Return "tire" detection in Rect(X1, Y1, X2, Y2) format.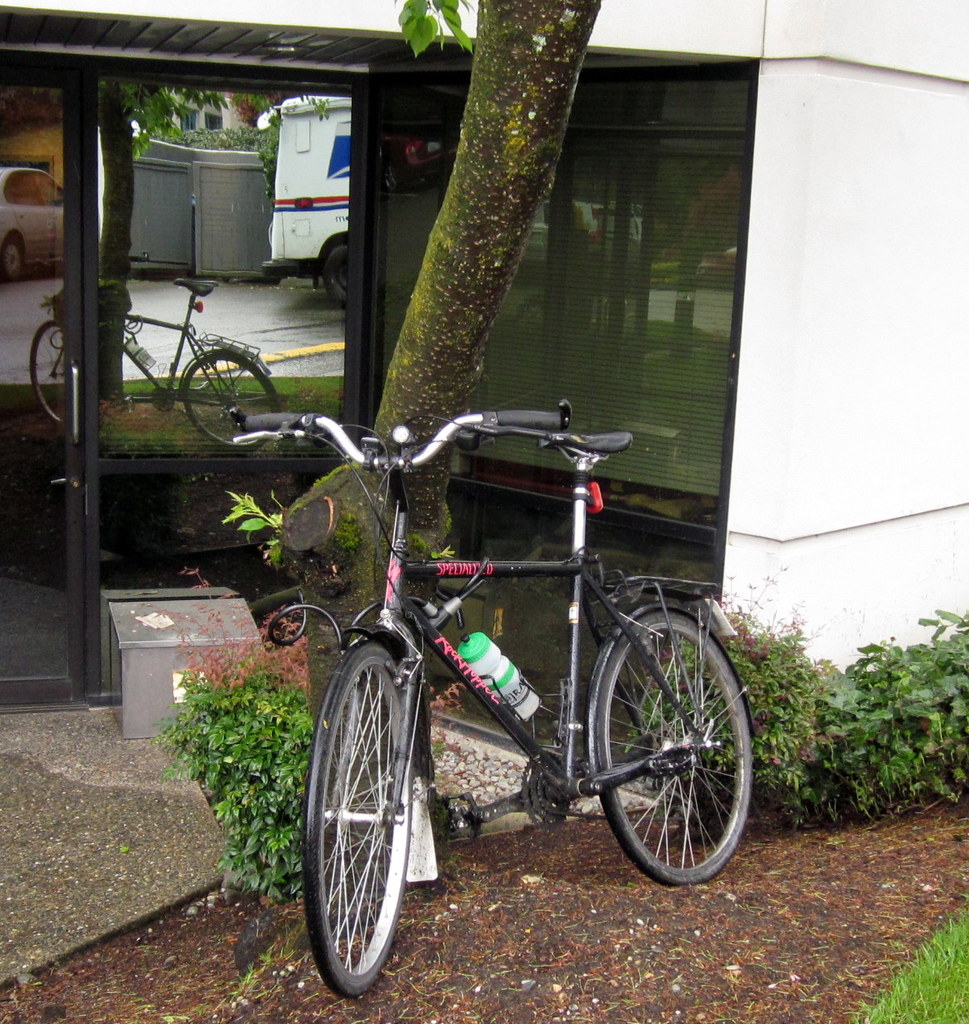
Rect(322, 243, 350, 307).
